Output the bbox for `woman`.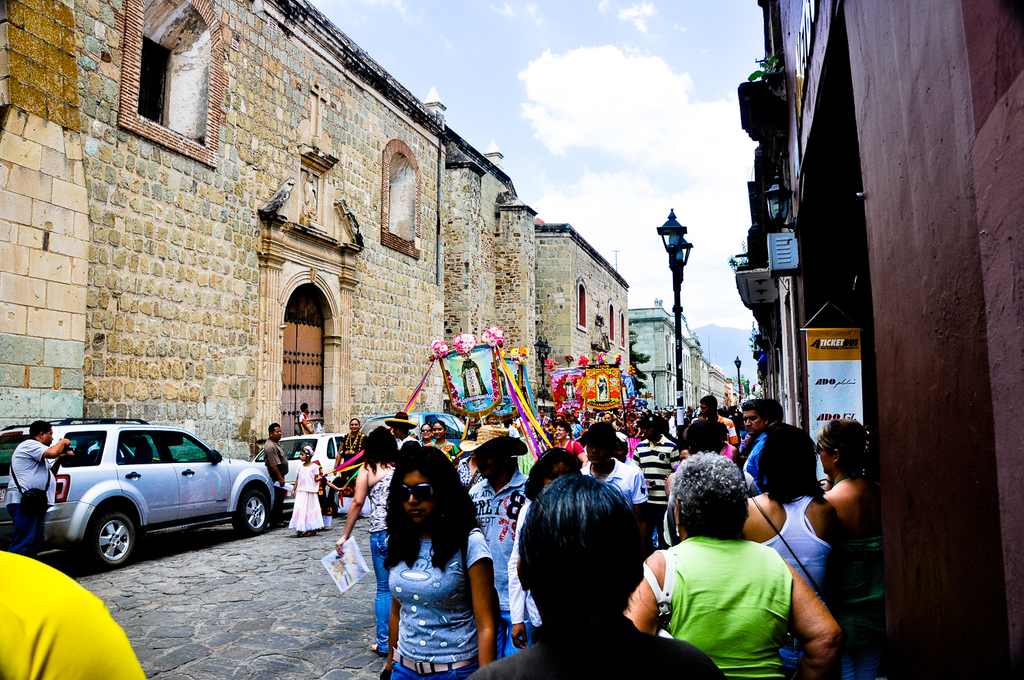
418,419,461,466.
